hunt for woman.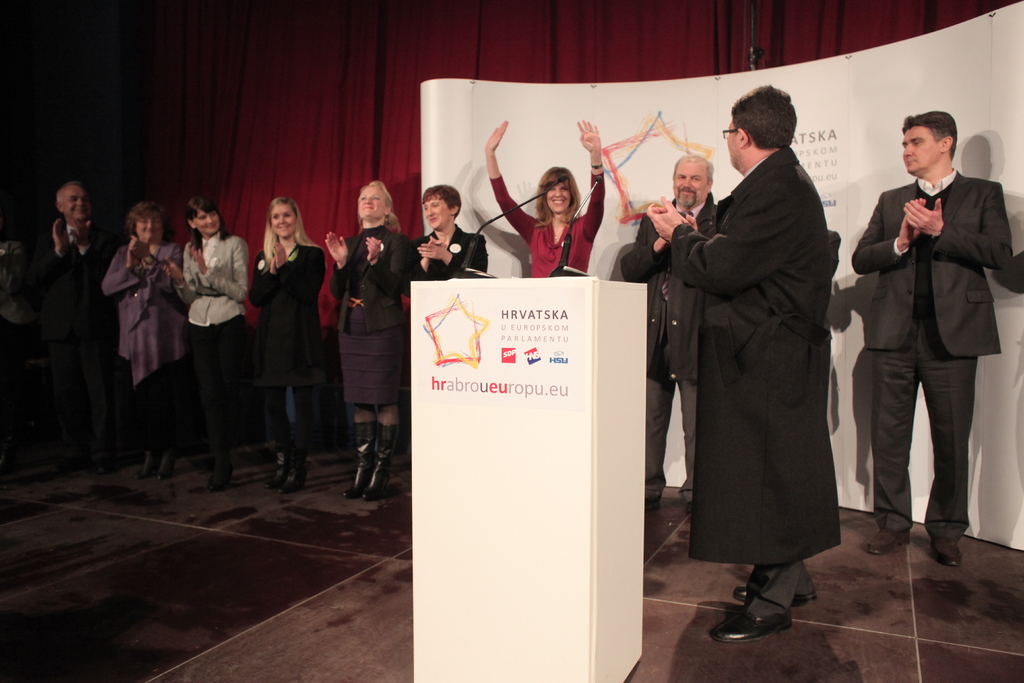
Hunted down at [329,183,413,504].
